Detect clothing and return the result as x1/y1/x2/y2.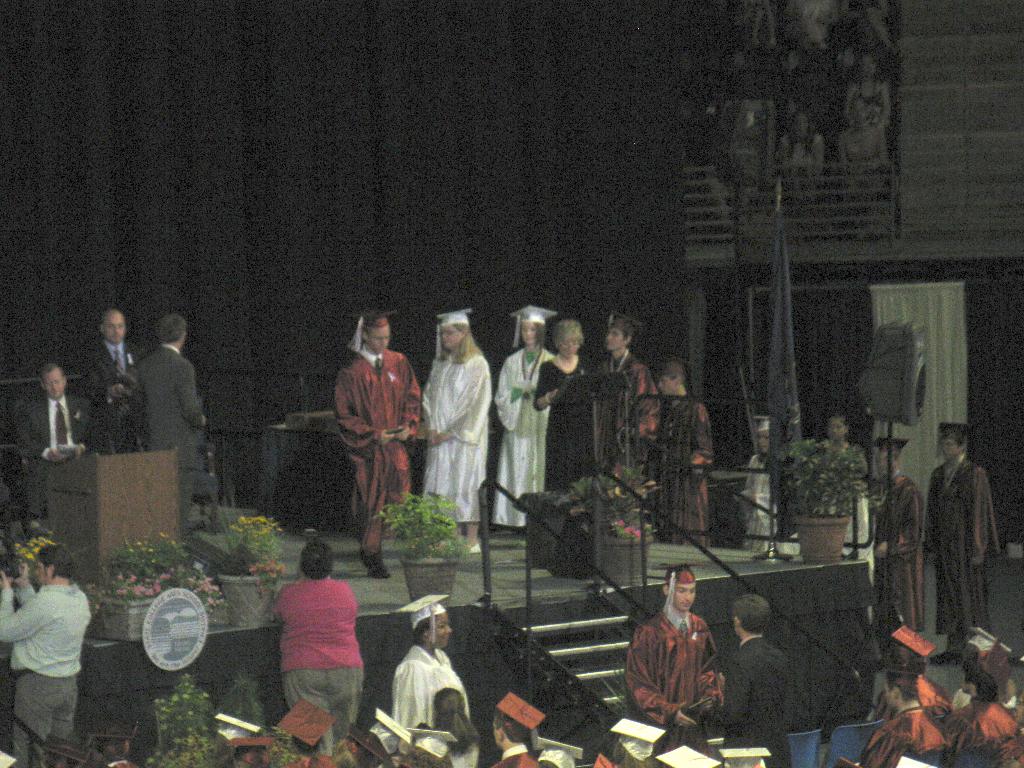
594/342/660/495.
